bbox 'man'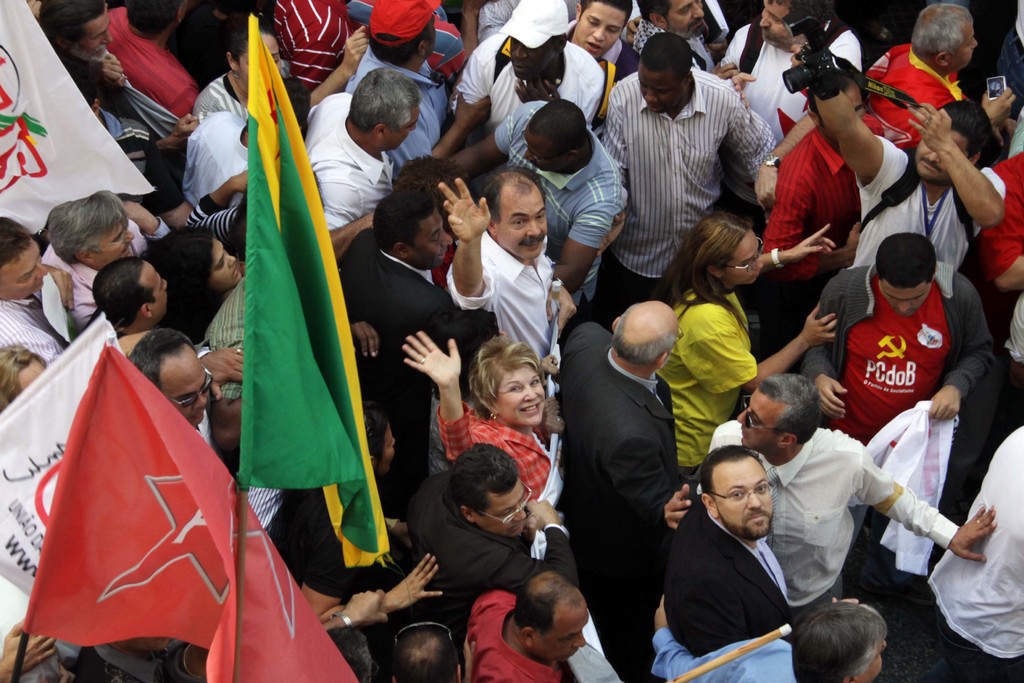
detection(431, 169, 589, 373)
